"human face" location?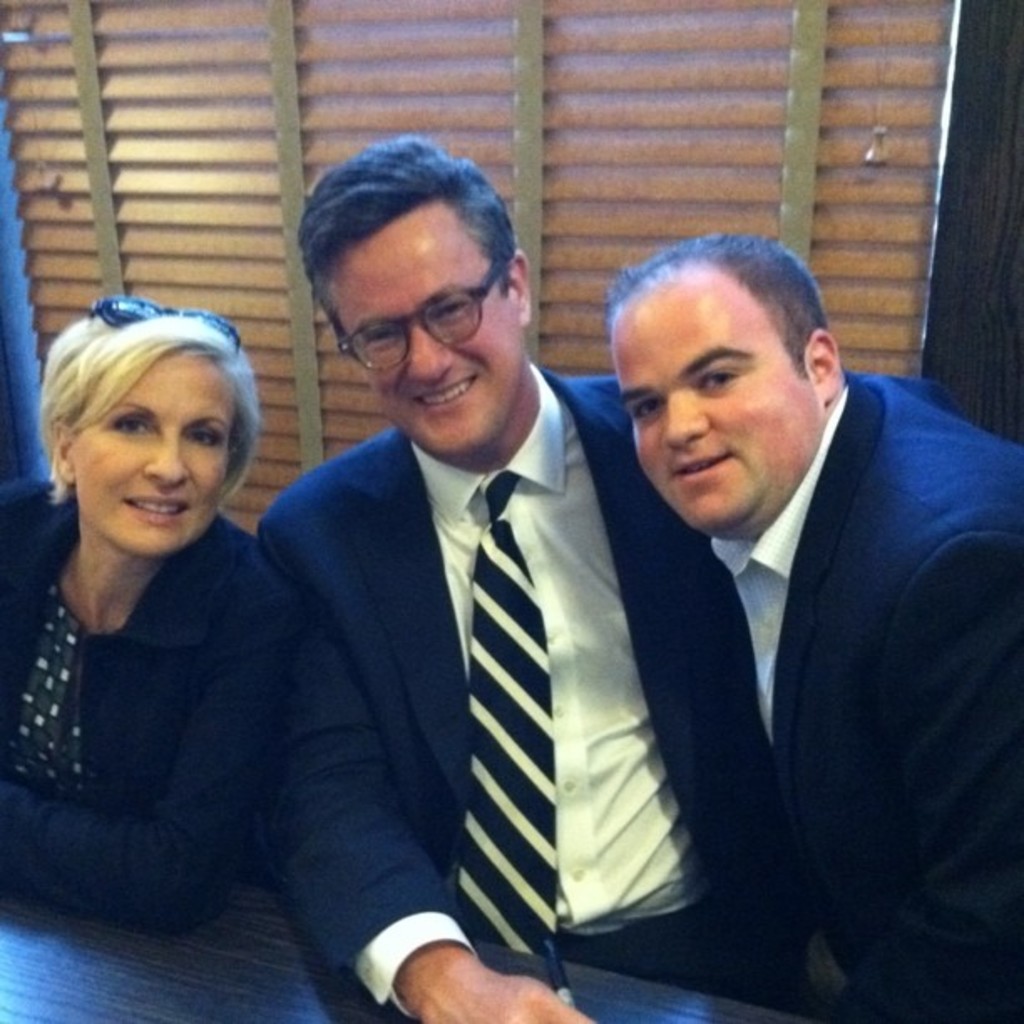
(x1=607, y1=264, x2=790, y2=537)
